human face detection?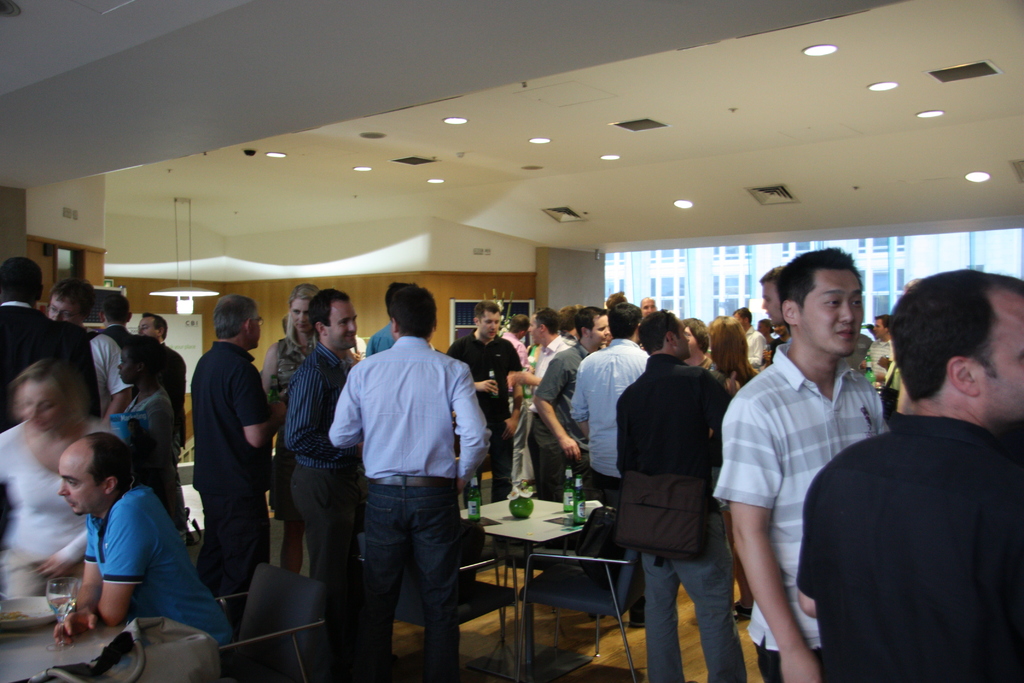
detection(799, 270, 863, 358)
